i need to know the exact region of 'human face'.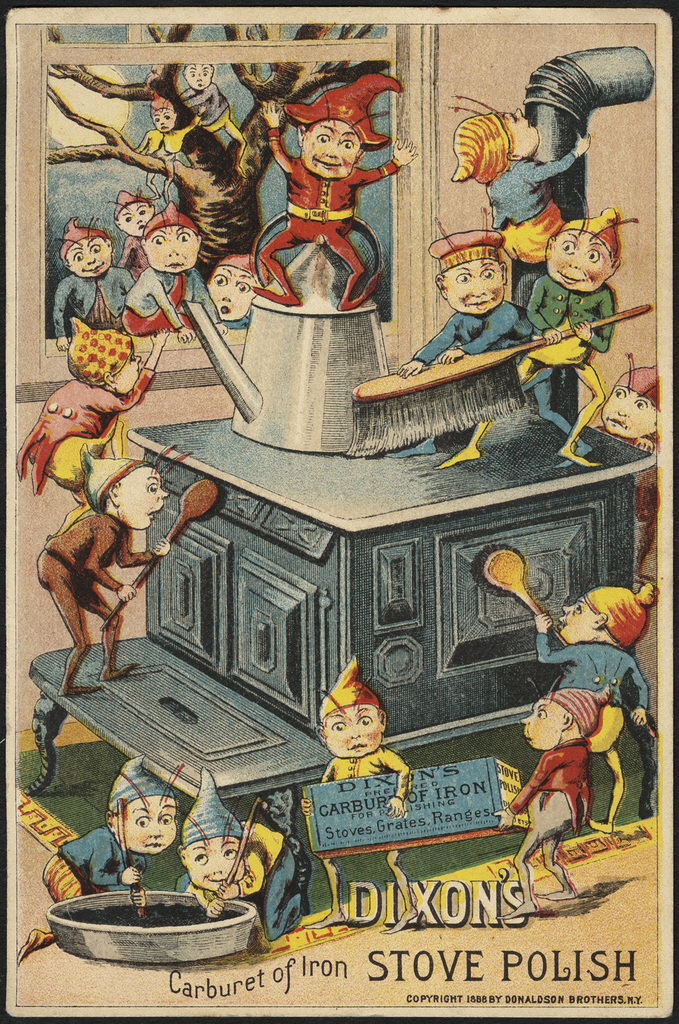
Region: [x1=118, y1=203, x2=151, y2=229].
